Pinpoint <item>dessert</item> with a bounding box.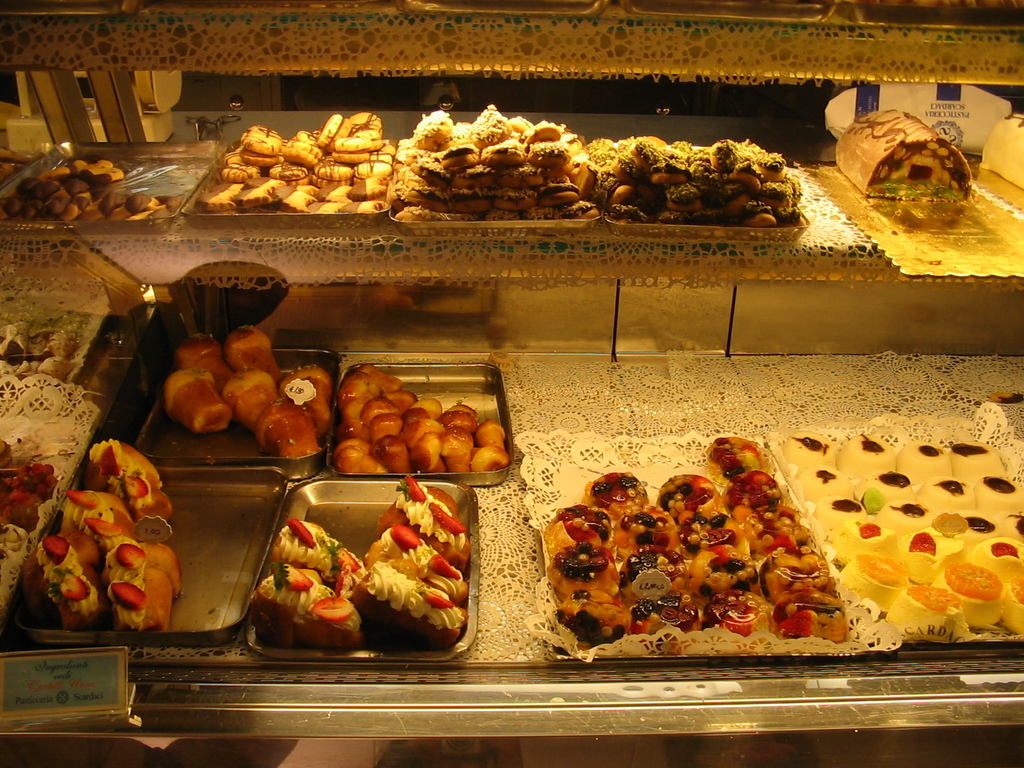
bbox=[733, 481, 782, 513].
